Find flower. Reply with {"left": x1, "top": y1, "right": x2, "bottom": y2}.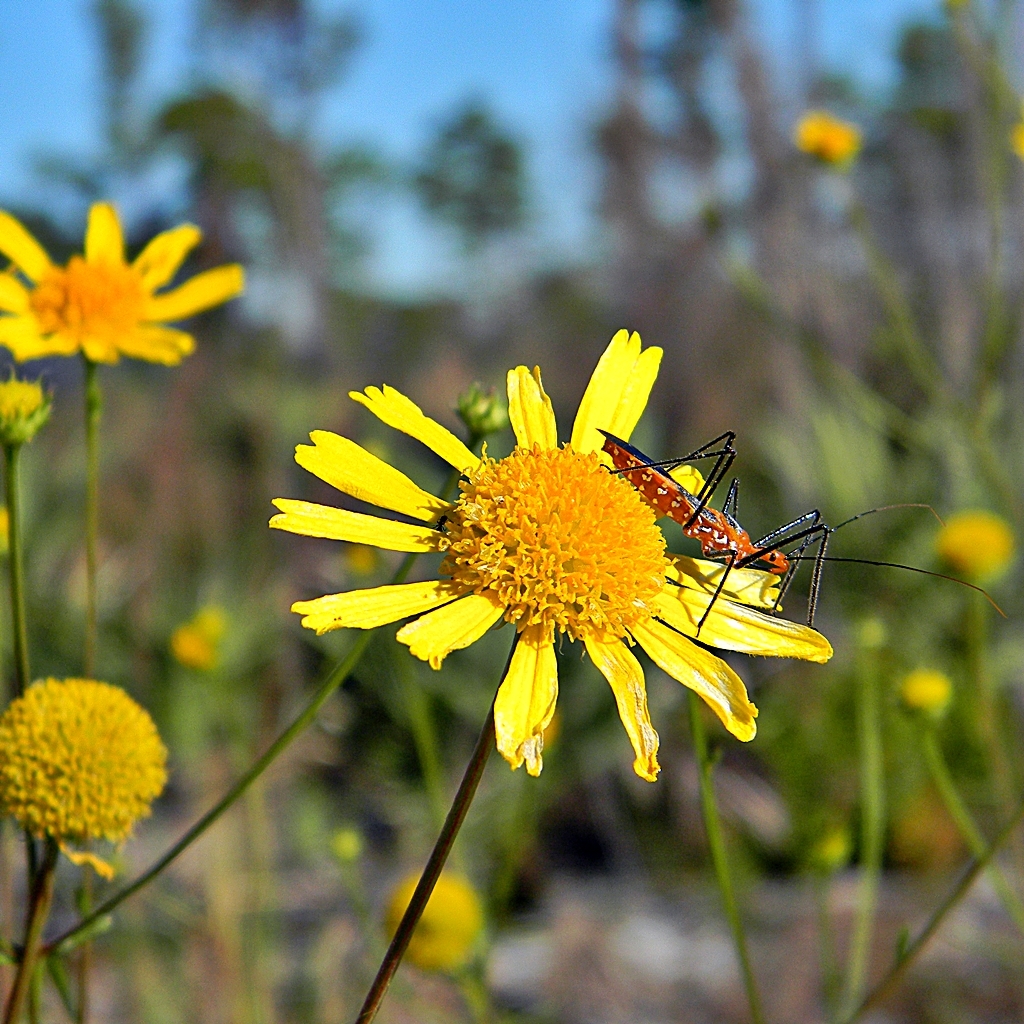
{"left": 389, "top": 874, "right": 488, "bottom": 969}.
